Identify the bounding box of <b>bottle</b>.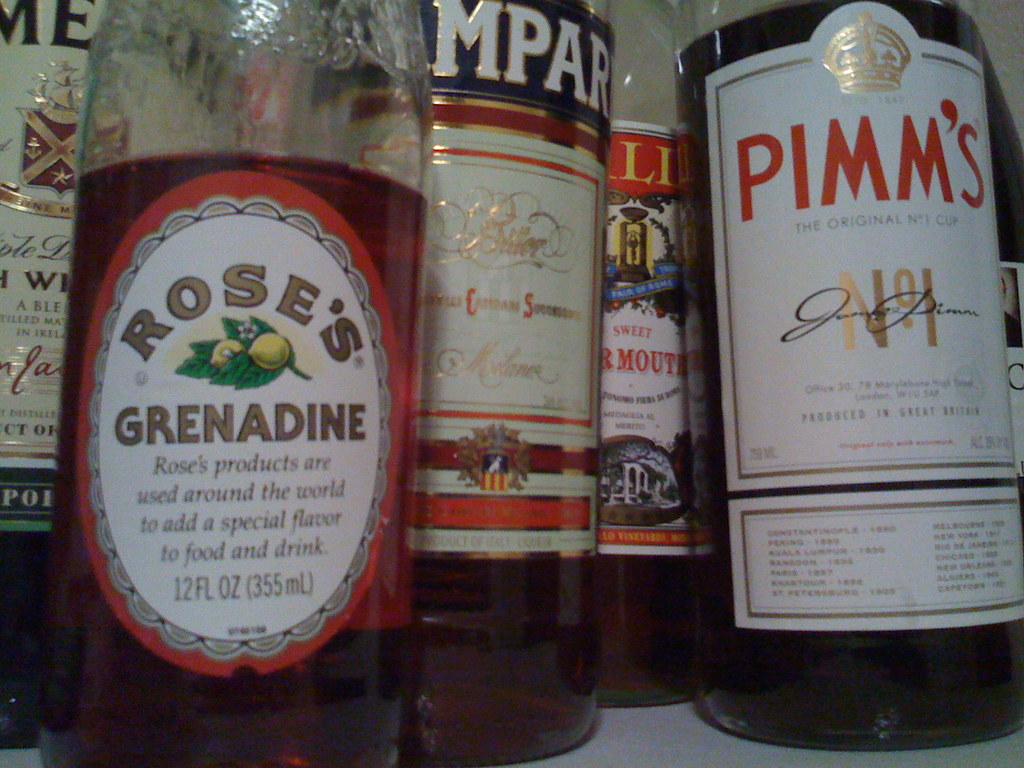
[x1=0, y1=0, x2=102, y2=733].
